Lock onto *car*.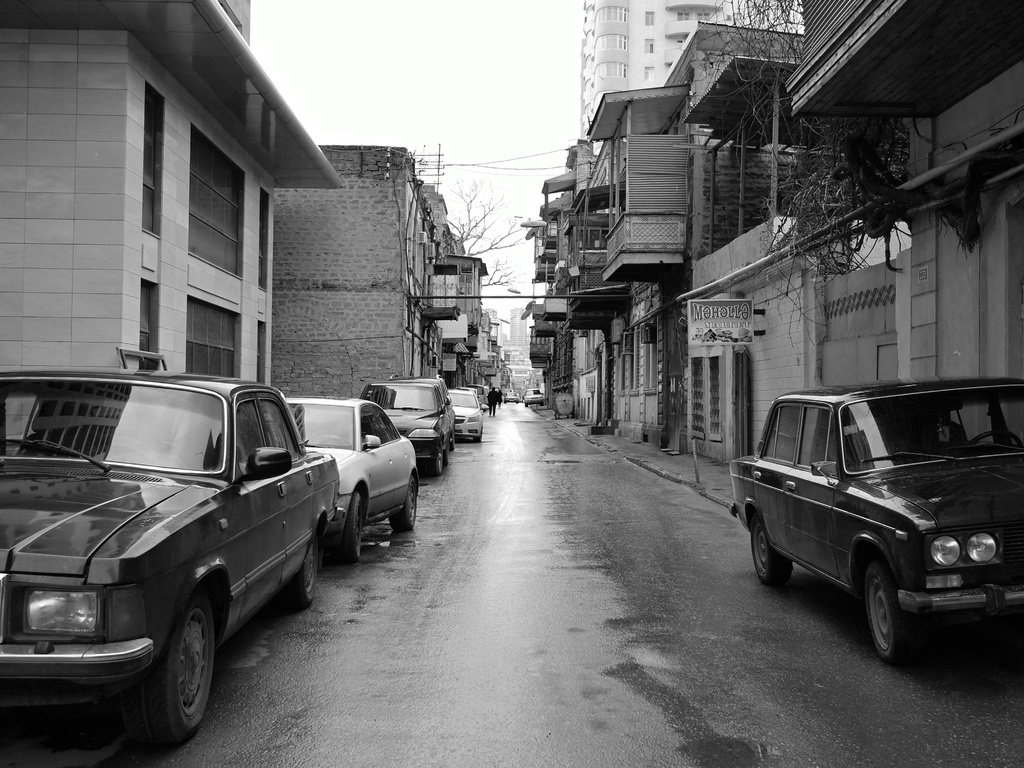
Locked: (left=725, top=377, right=1020, bottom=660).
